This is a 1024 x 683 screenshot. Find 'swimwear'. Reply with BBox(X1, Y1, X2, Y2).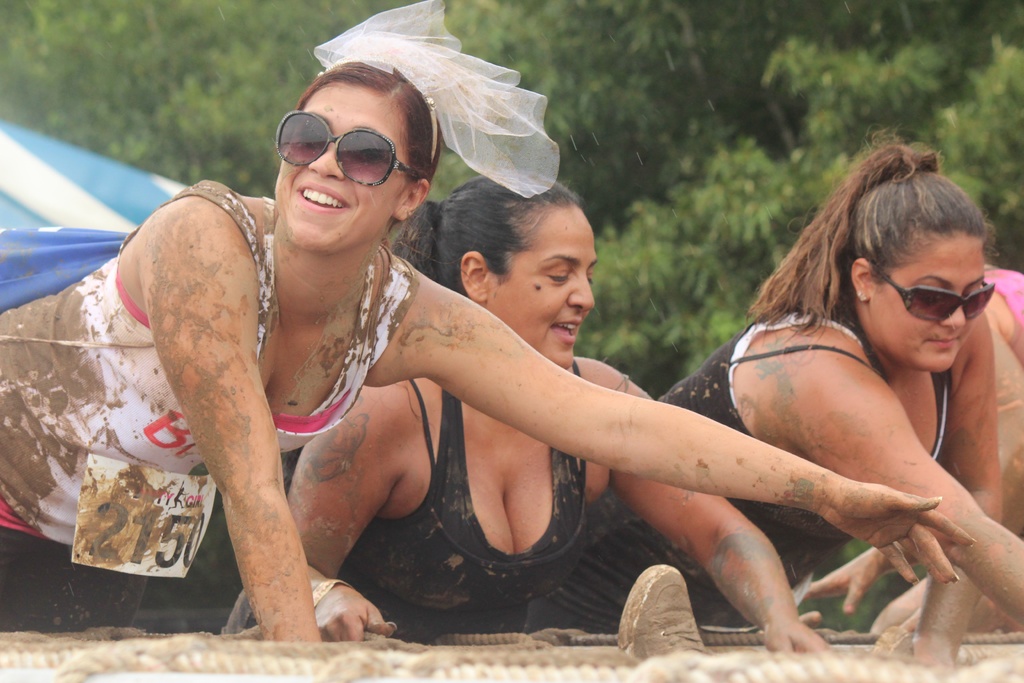
BBox(0, 175, 419, 638).
